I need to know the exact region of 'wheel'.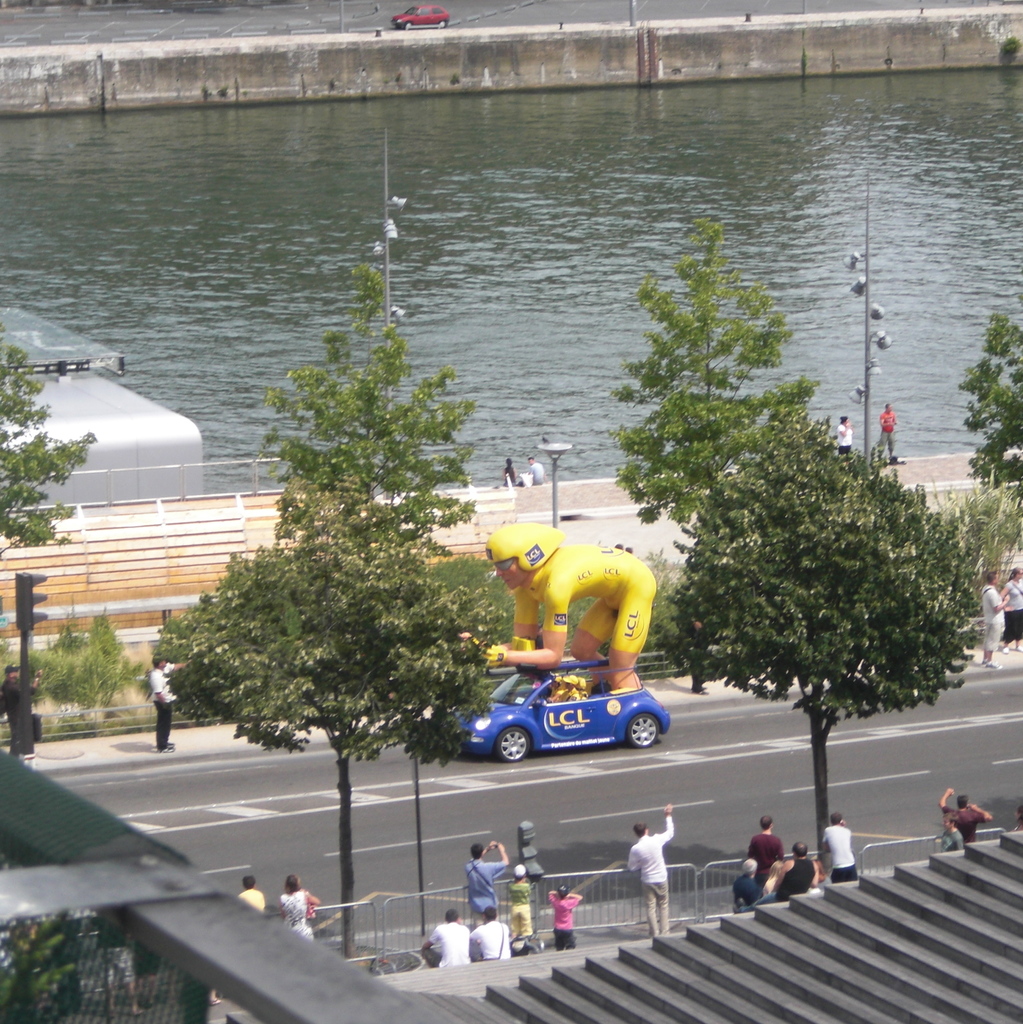
Region: box=[626, 712, 661, 749].
